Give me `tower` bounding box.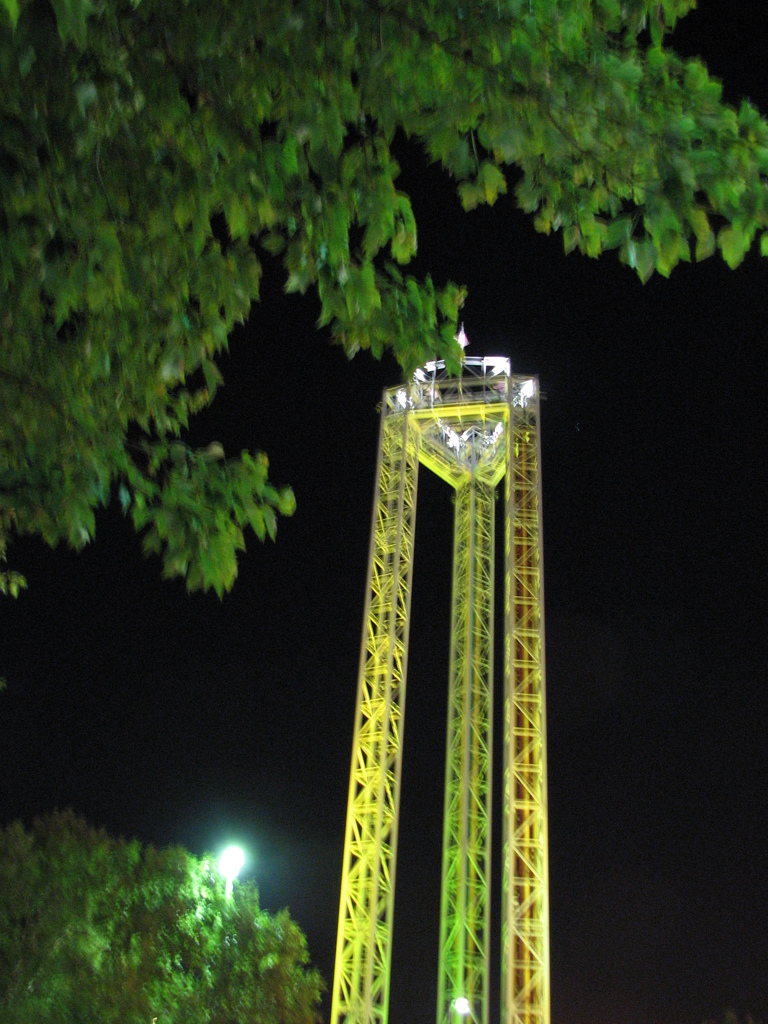
285 268 584 1002.
